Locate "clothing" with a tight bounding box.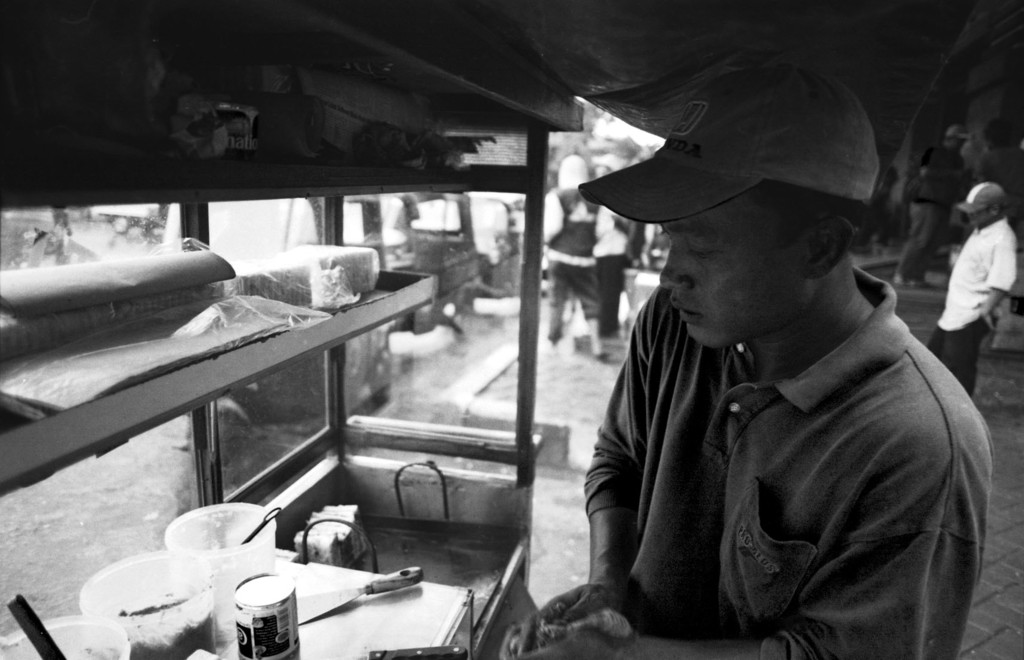
[left=928, top=216, right=1020, bottom=401].
